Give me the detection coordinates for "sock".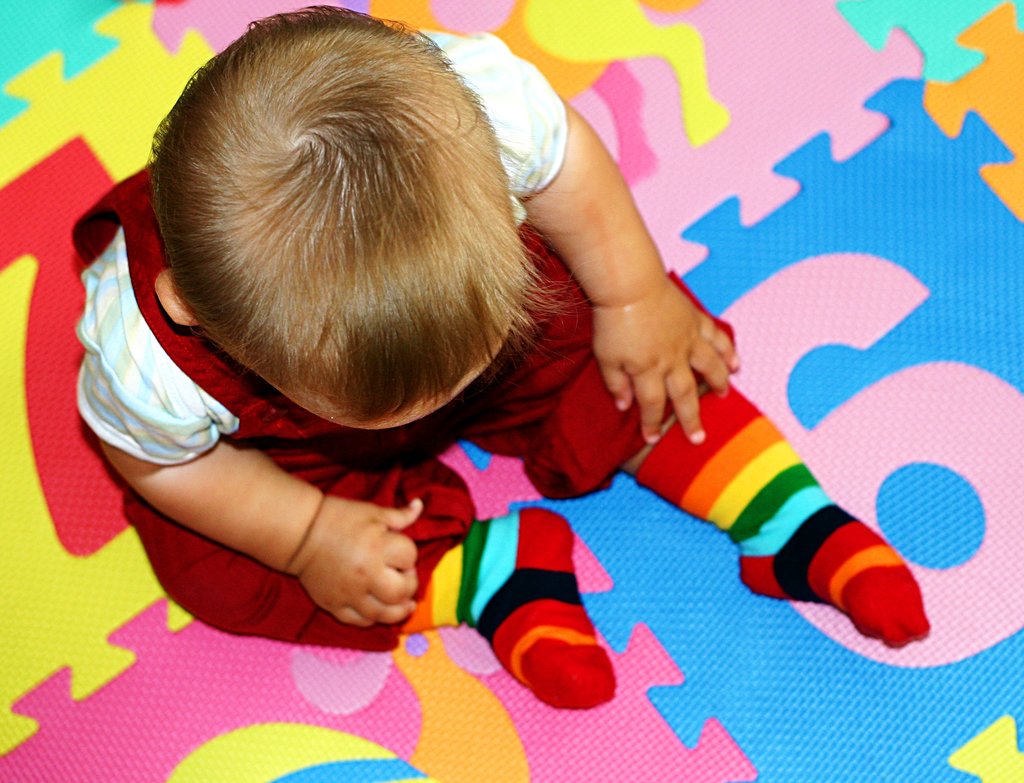
<region>634, 376, 934, 650</region>.
